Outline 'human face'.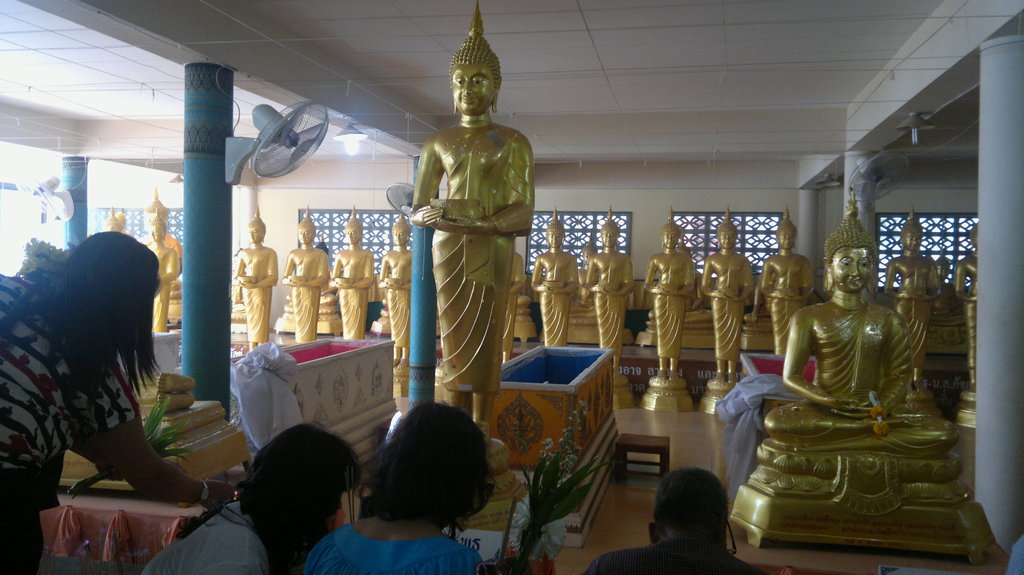
Outline: 828/246/865/291.
